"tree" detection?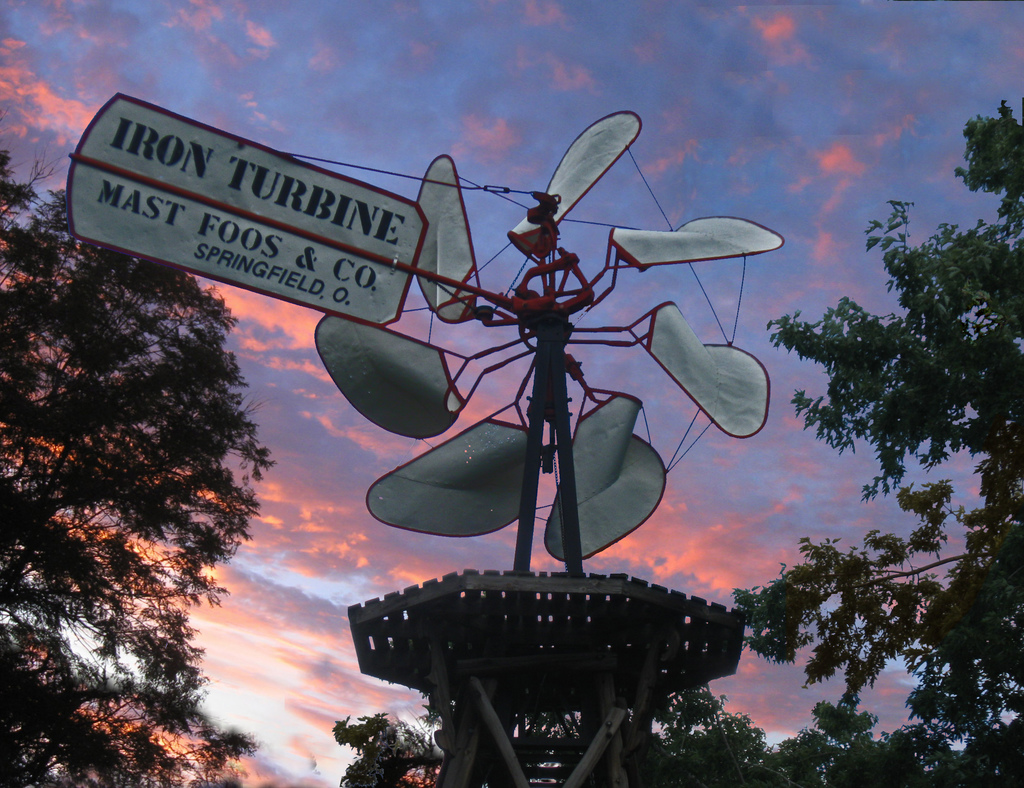
left=0, top=150, right=268, bottom=787
